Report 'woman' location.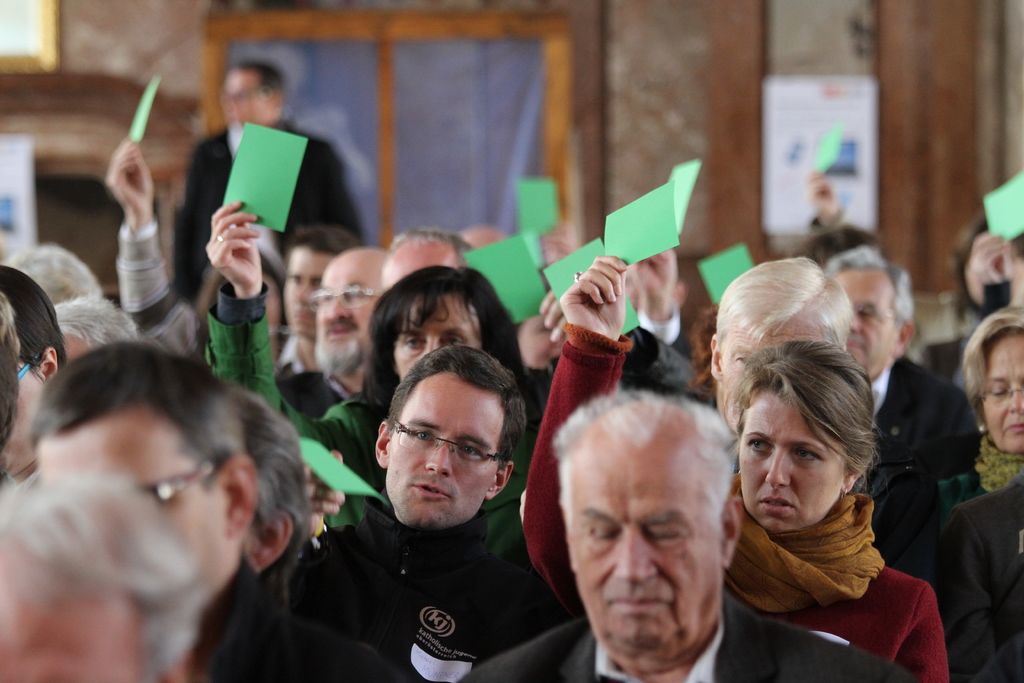
Report: x1=231 y1=385 x2=402 y2=682.
